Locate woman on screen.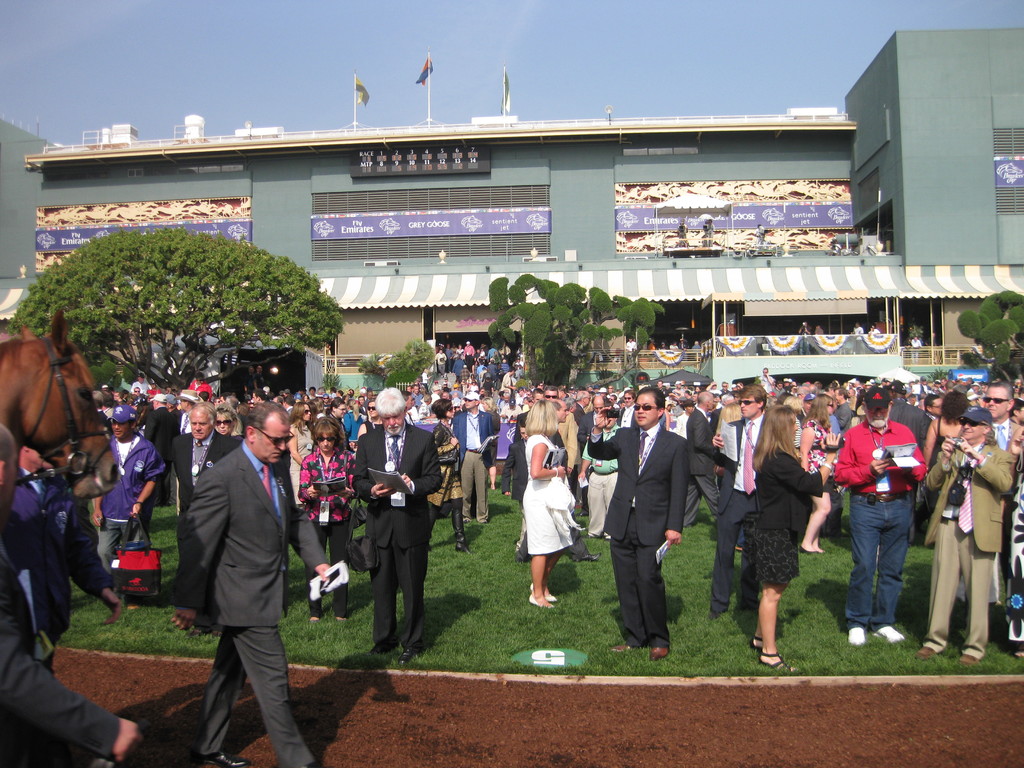
On screen at bbox=(675, 398, 697, 443).
